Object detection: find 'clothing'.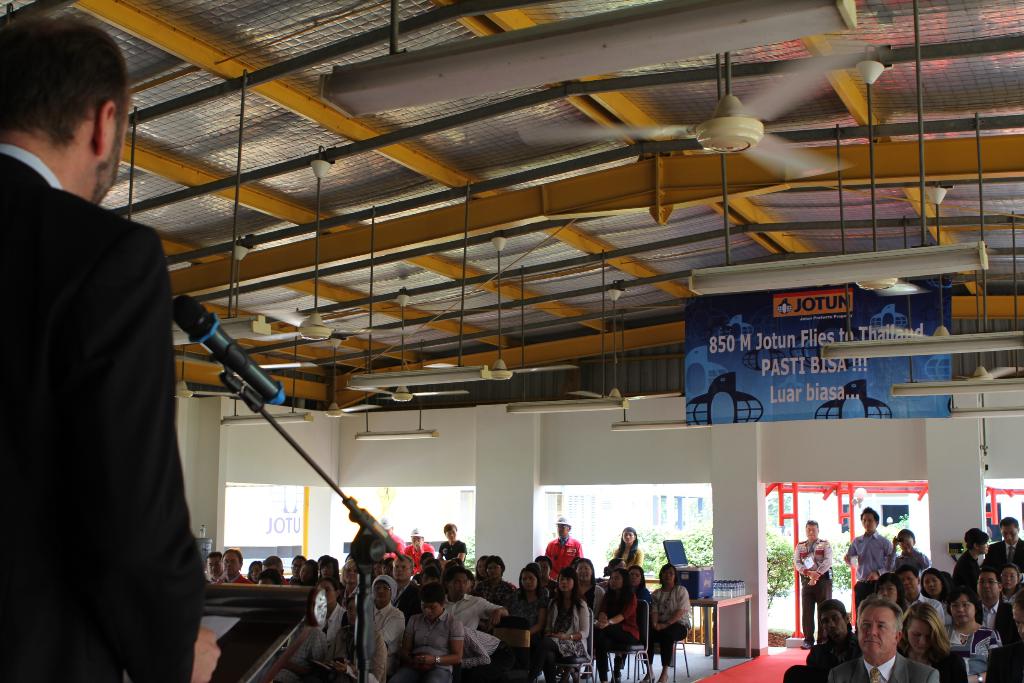
825:650:947:682.
